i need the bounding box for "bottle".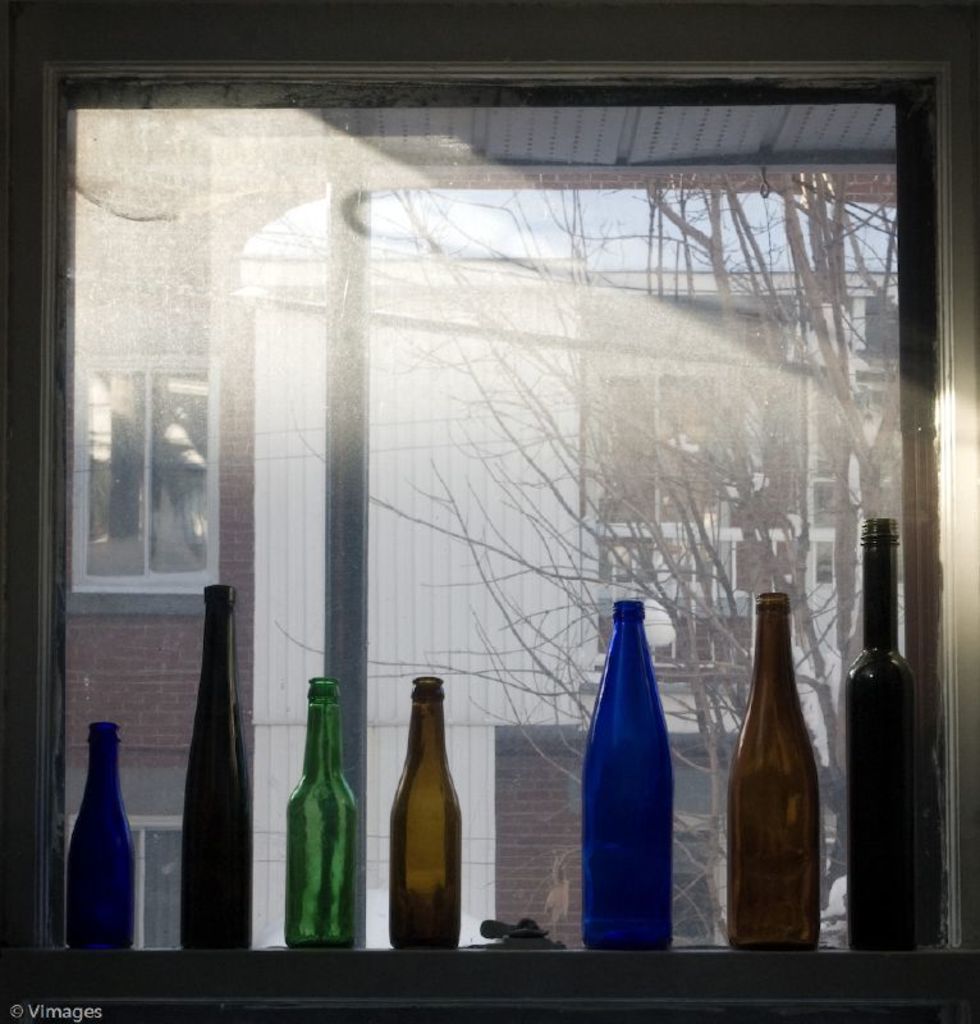
Here it is: 576 598 678 955.
